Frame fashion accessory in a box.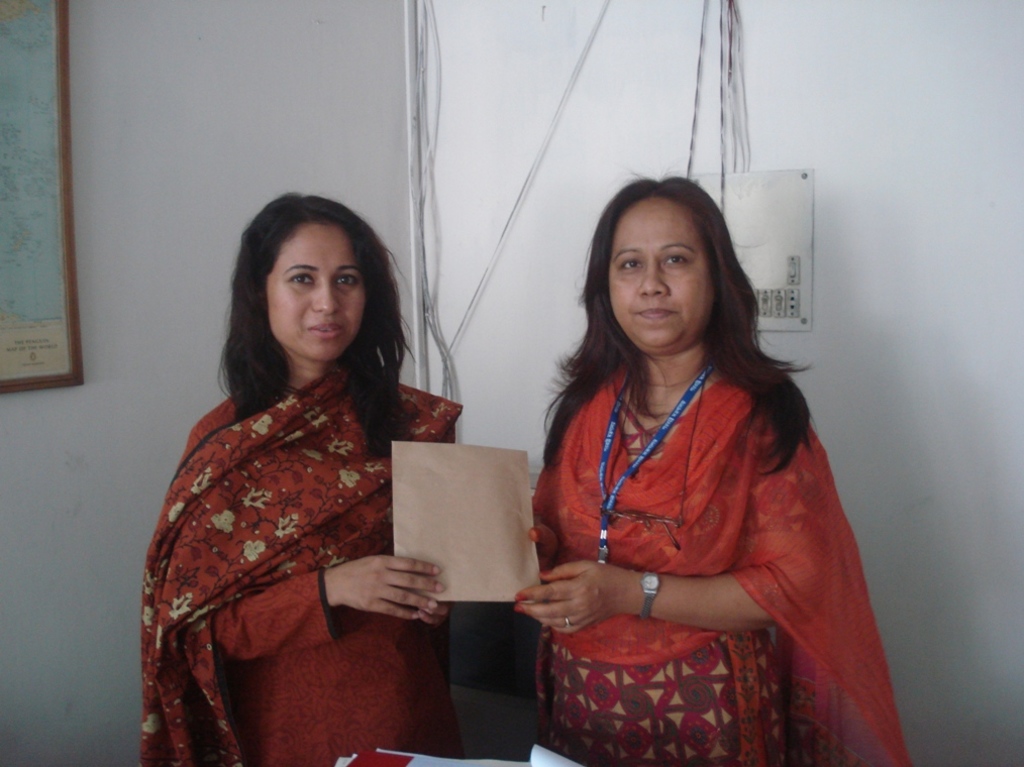
(565, 617, 572, 630).
